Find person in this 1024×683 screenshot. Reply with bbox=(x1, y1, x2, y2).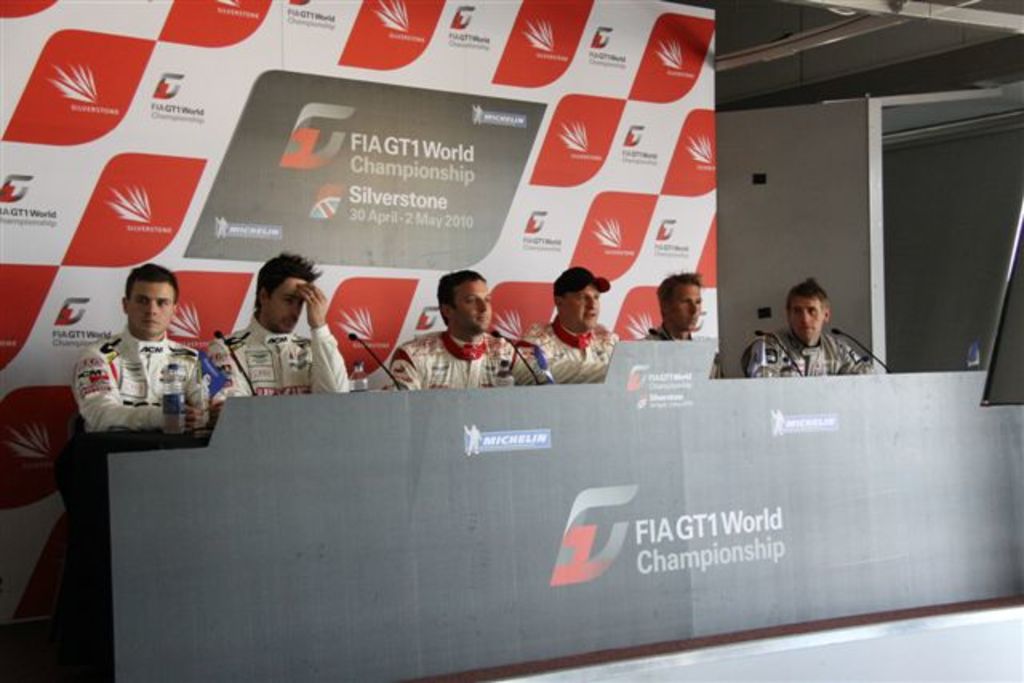
bbox=(640, 270, 725, 381).
